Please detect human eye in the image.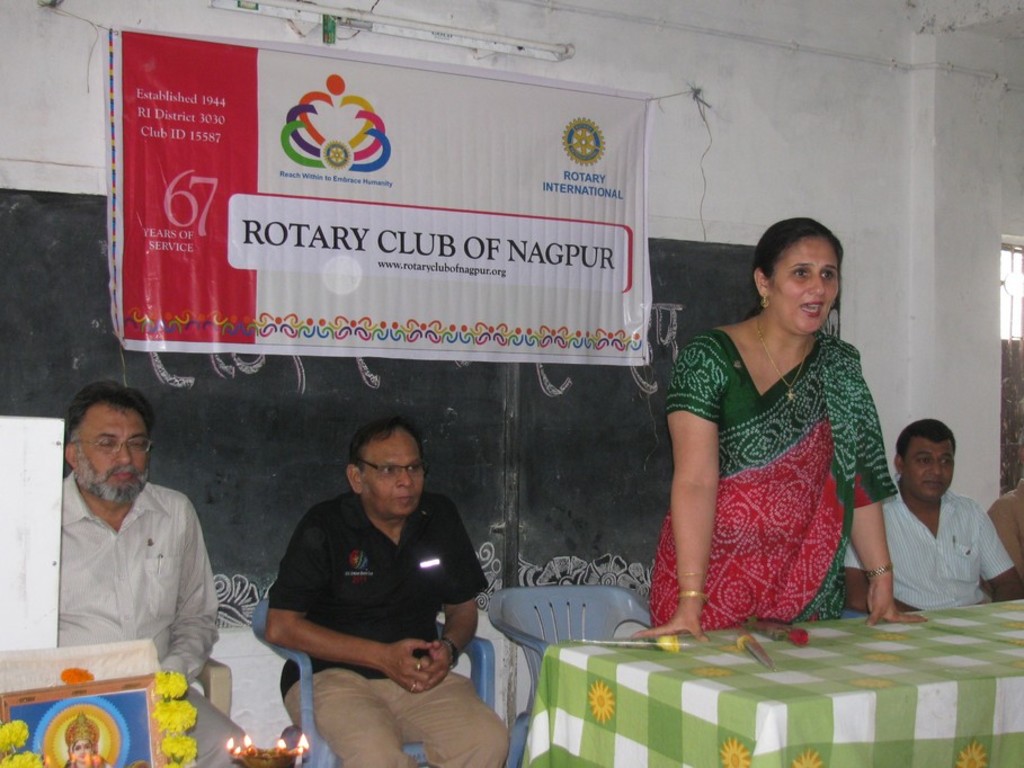
locate(97, 435, 117, 447).
